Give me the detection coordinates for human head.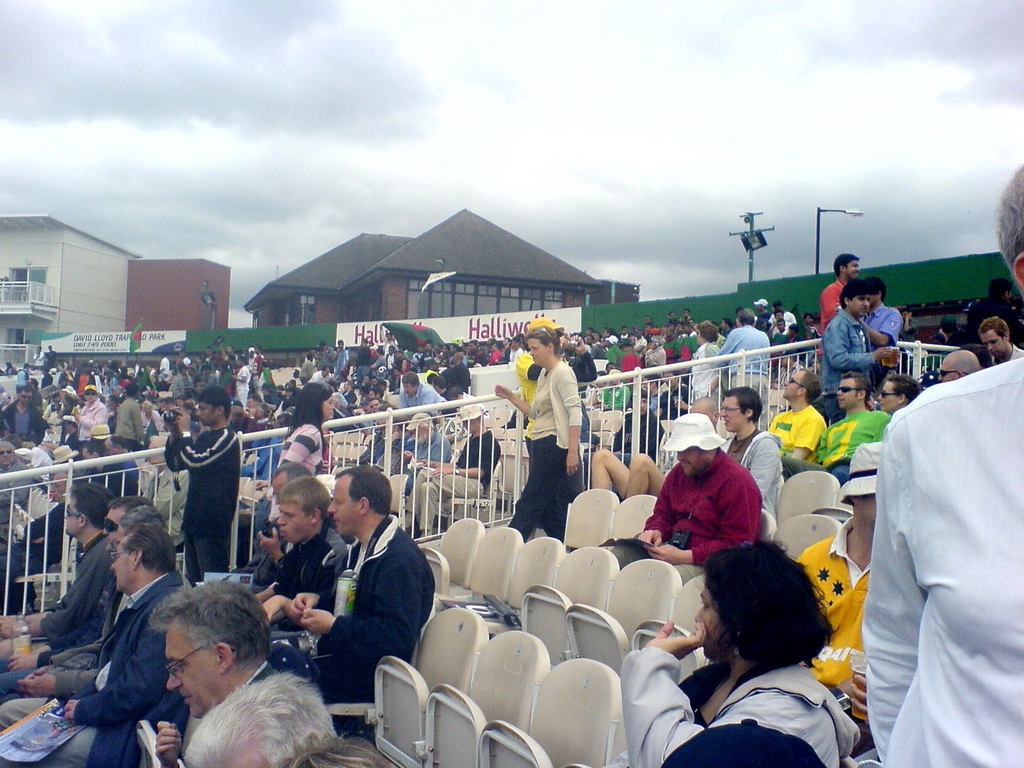
362 372 372 387.
